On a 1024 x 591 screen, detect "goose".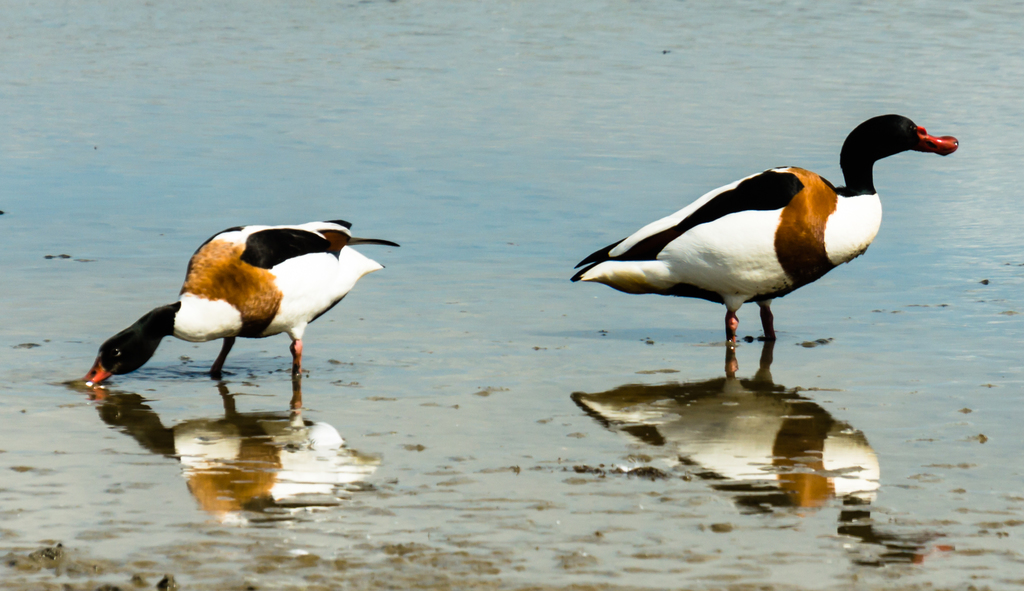
<bbox>94, 227, 400, 429</bbox>.
